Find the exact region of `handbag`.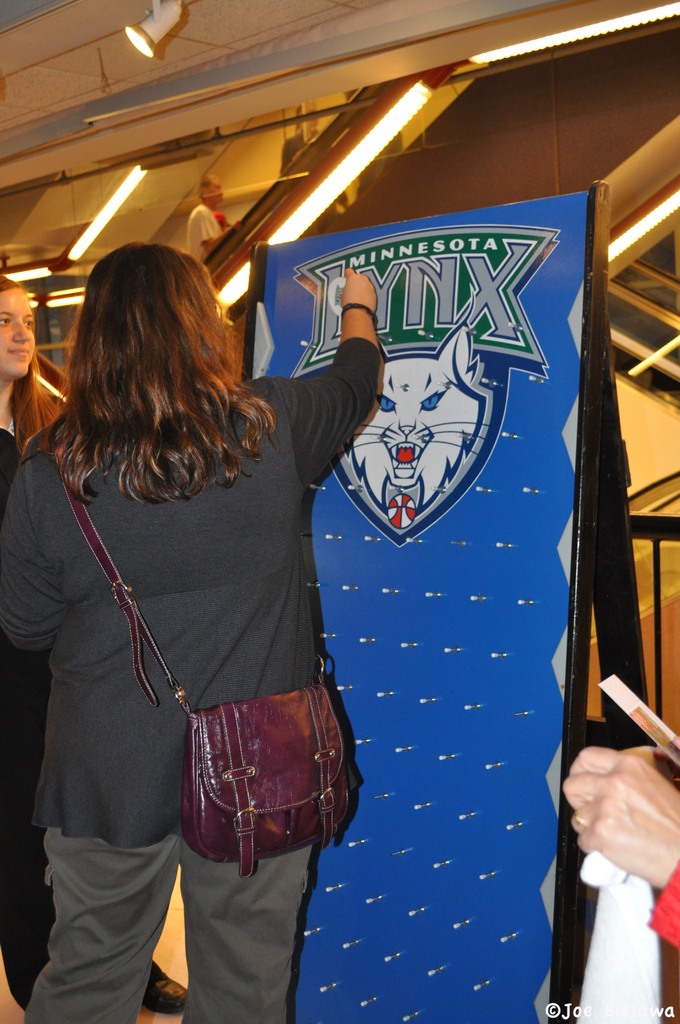
Exact region: (53,444,349,877).
